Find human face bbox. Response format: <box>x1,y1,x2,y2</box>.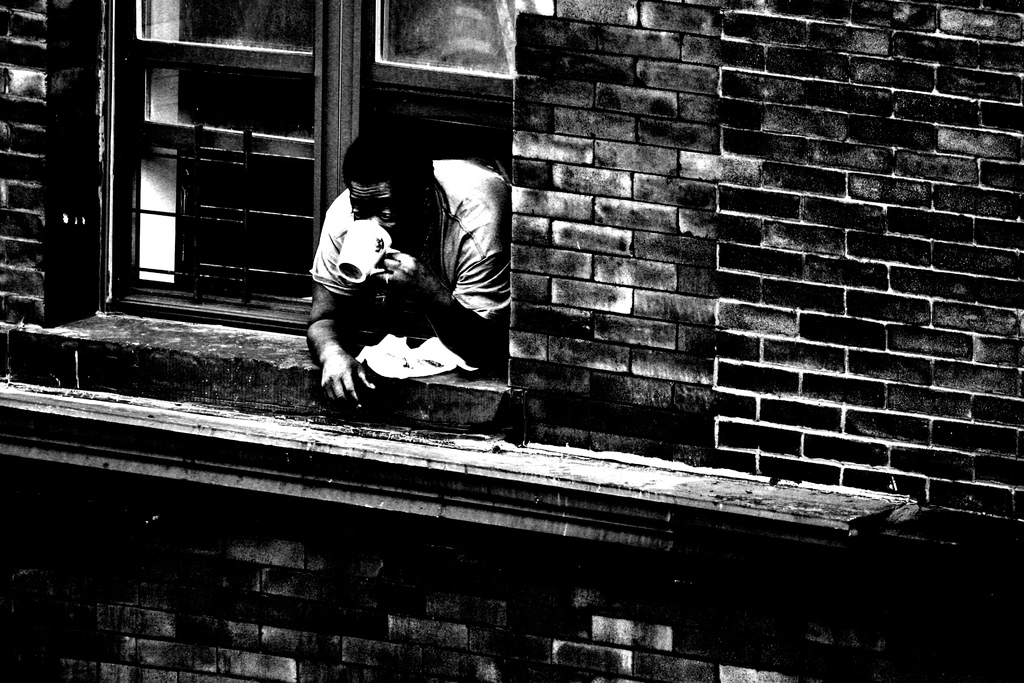
<box>352,175,417,260</box>.
